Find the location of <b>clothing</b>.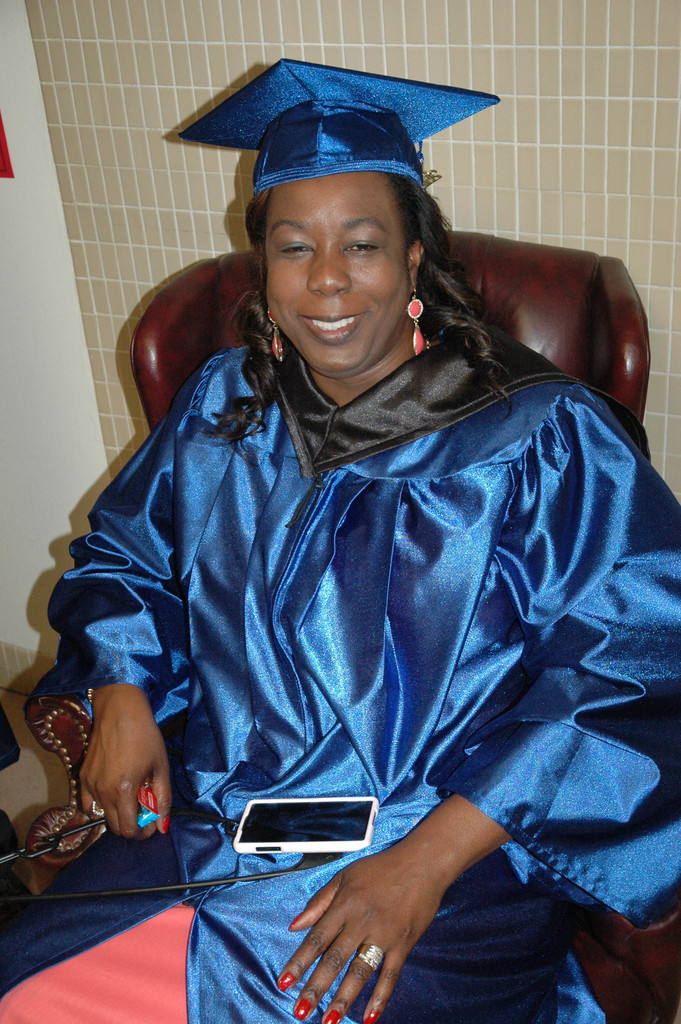
Location: <box>52,173,654,971</box>.
